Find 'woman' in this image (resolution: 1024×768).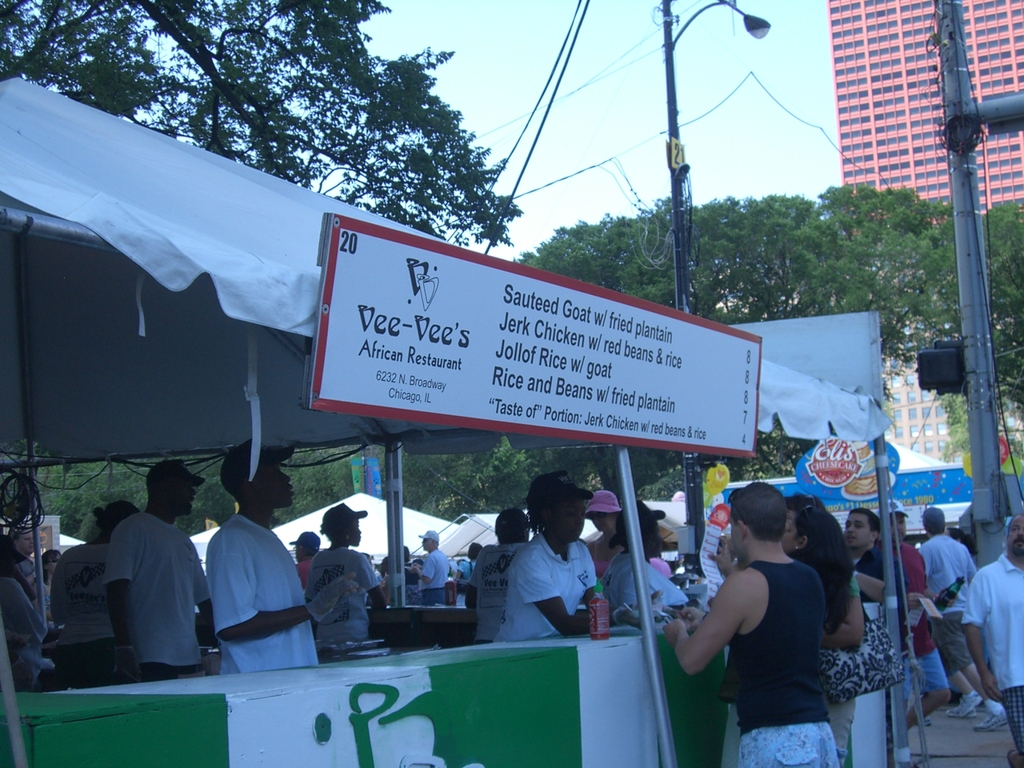
bbox=[404, 544, 420, 612].
